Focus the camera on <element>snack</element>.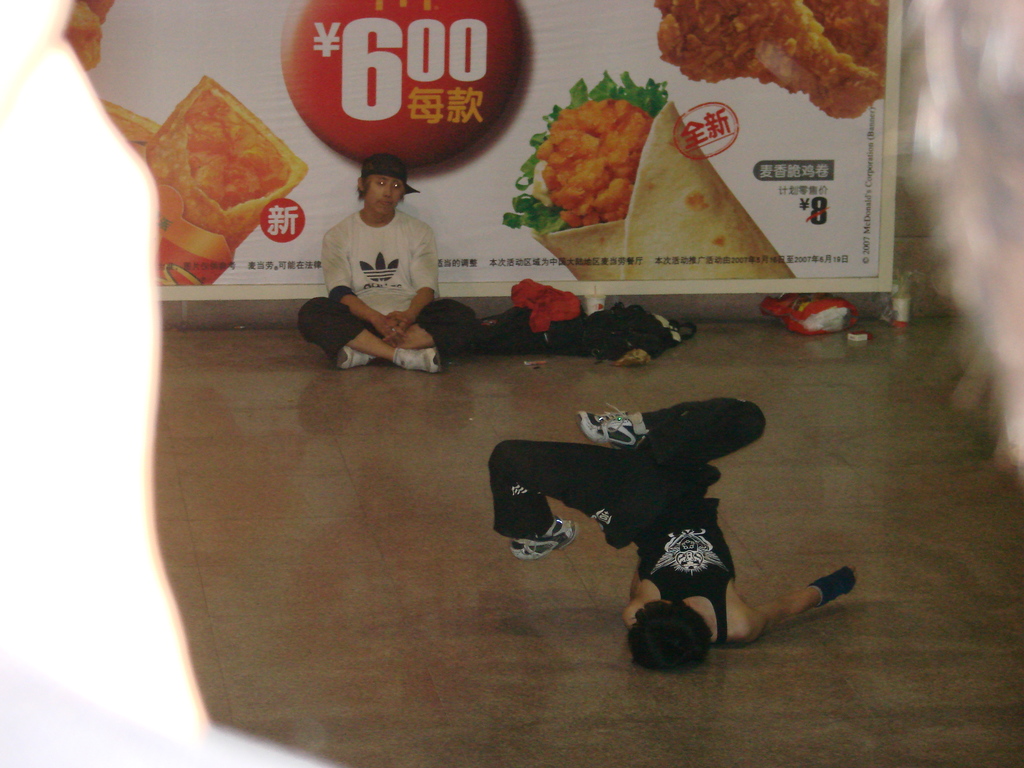
Focus region: (502,72,796,280).
